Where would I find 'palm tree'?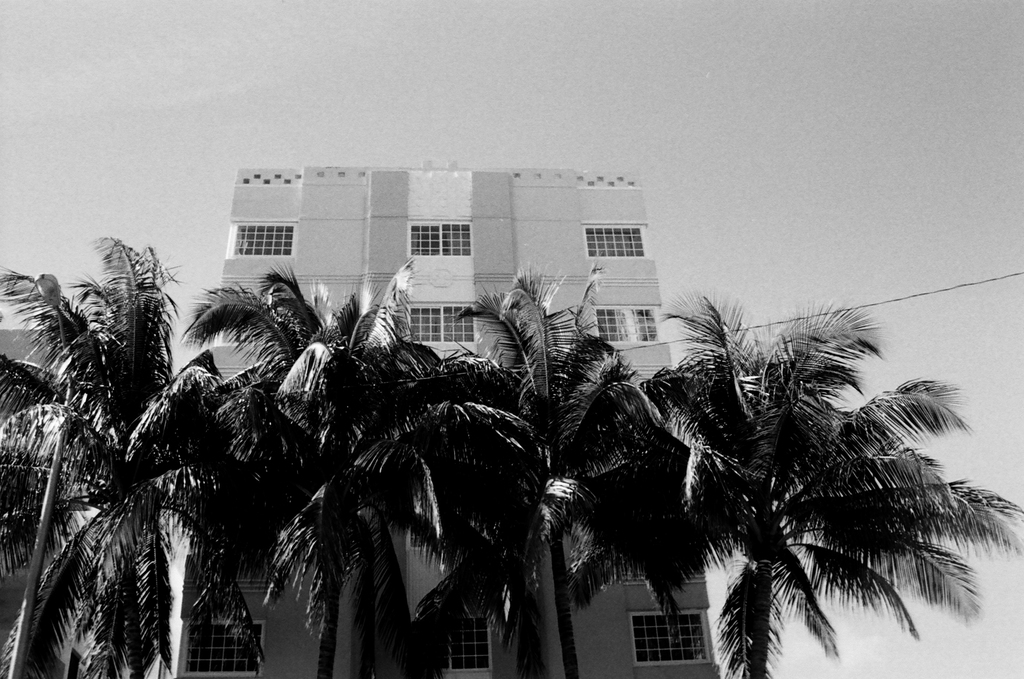
At Rect(635, 291, 1023, 678).
